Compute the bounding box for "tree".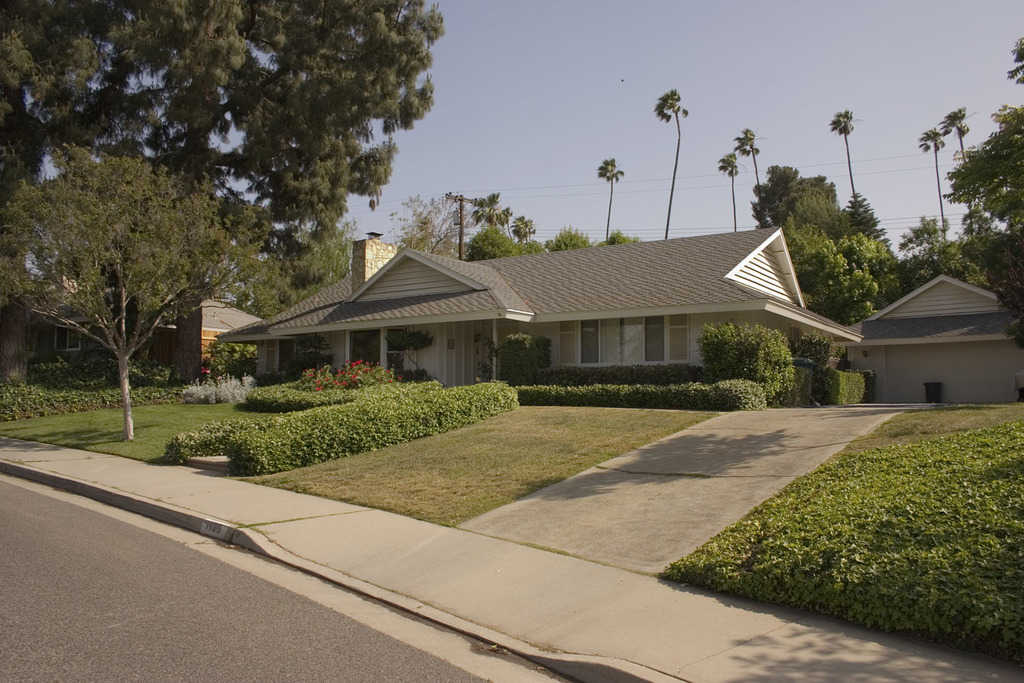
rect(0, 0, 449, 266).
